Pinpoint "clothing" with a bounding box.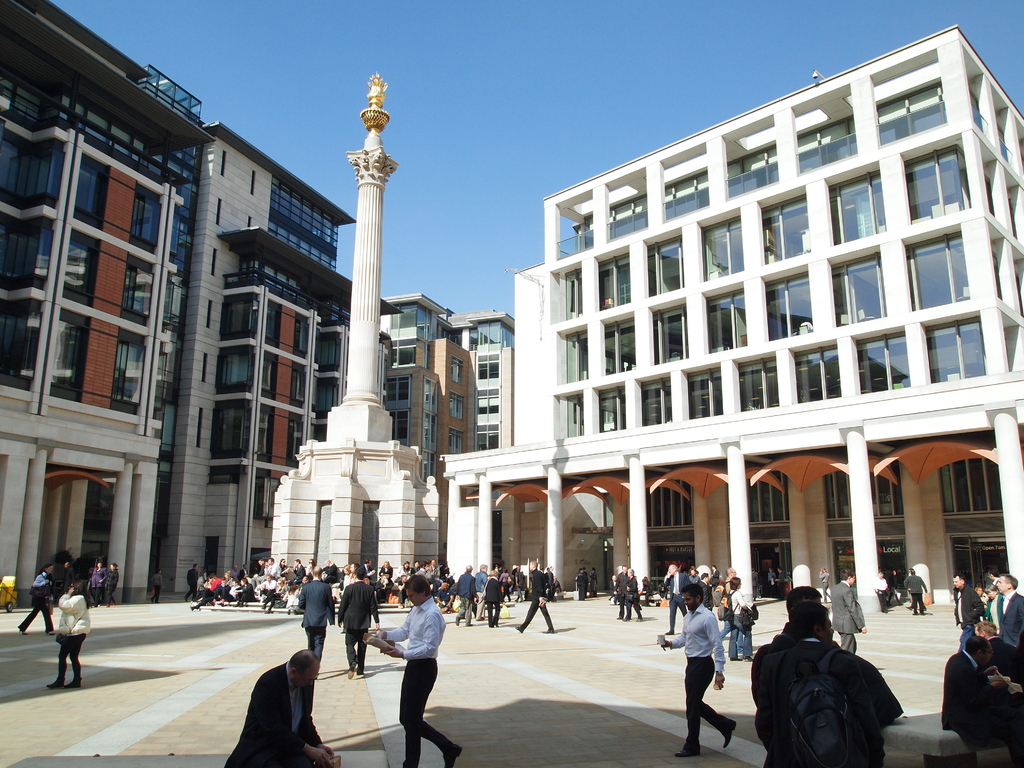
{"left": 389, "top": 591, "right": 465, "bottom": 767}.
